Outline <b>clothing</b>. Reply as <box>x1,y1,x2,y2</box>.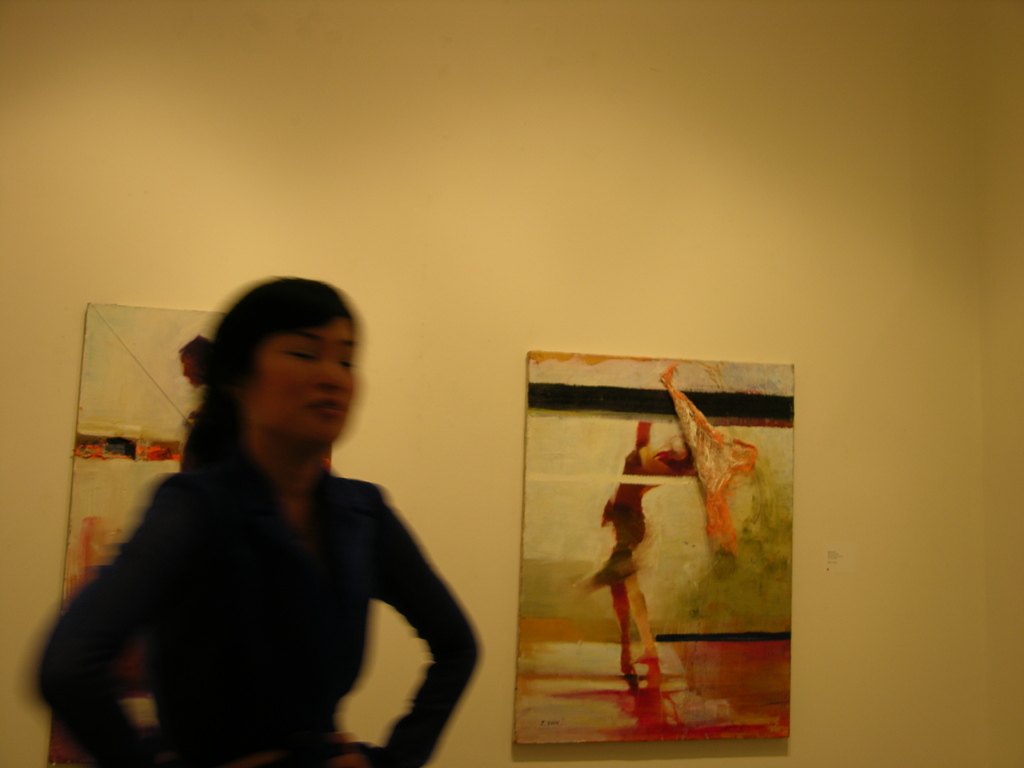
<box>72,388,466,760</box>.
